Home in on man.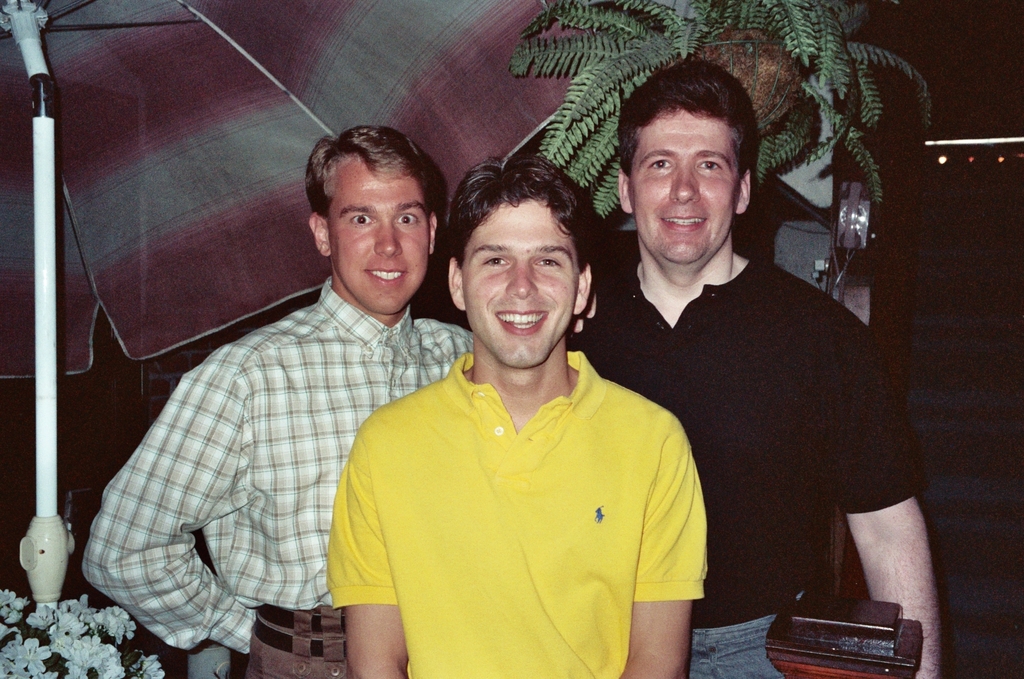
Homed in at bbox=(310, 140, 730, 664).
